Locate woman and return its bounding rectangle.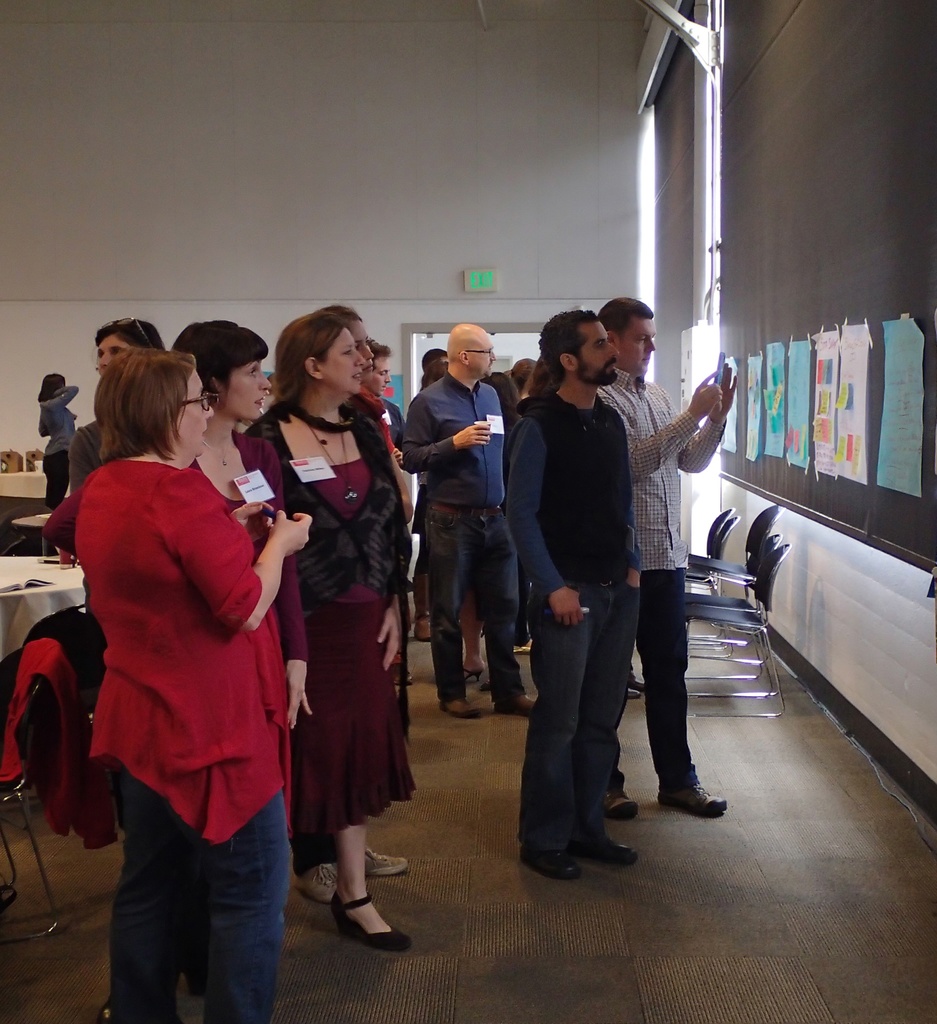
<bbox>512, 358, 538, 410</bbox>.
